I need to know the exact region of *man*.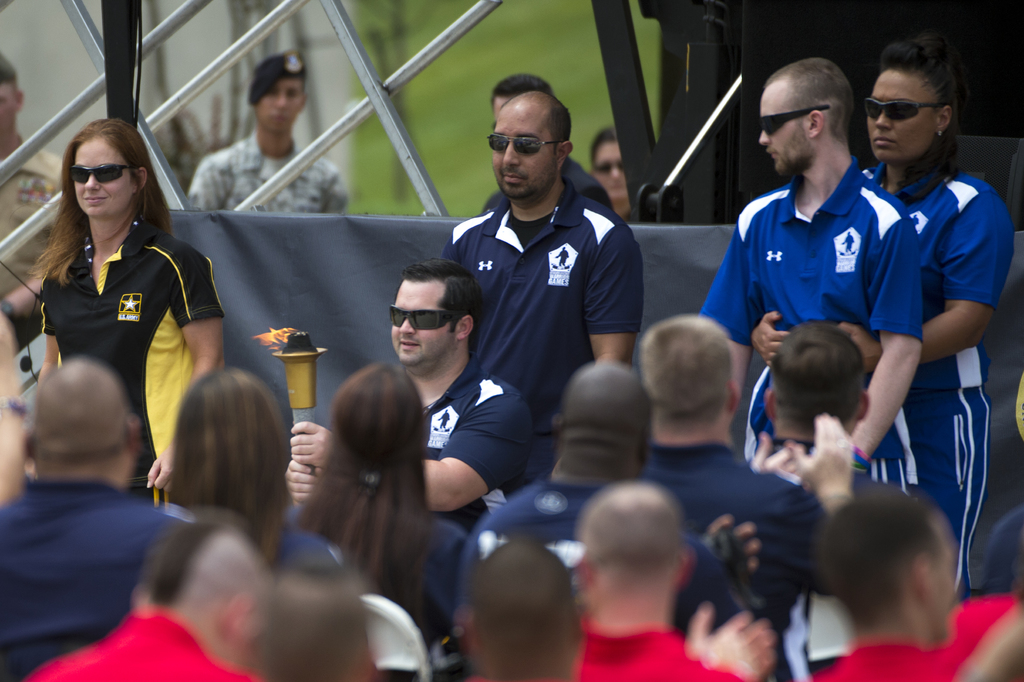
Region: <region>0, 46, 72, 326</region>.
